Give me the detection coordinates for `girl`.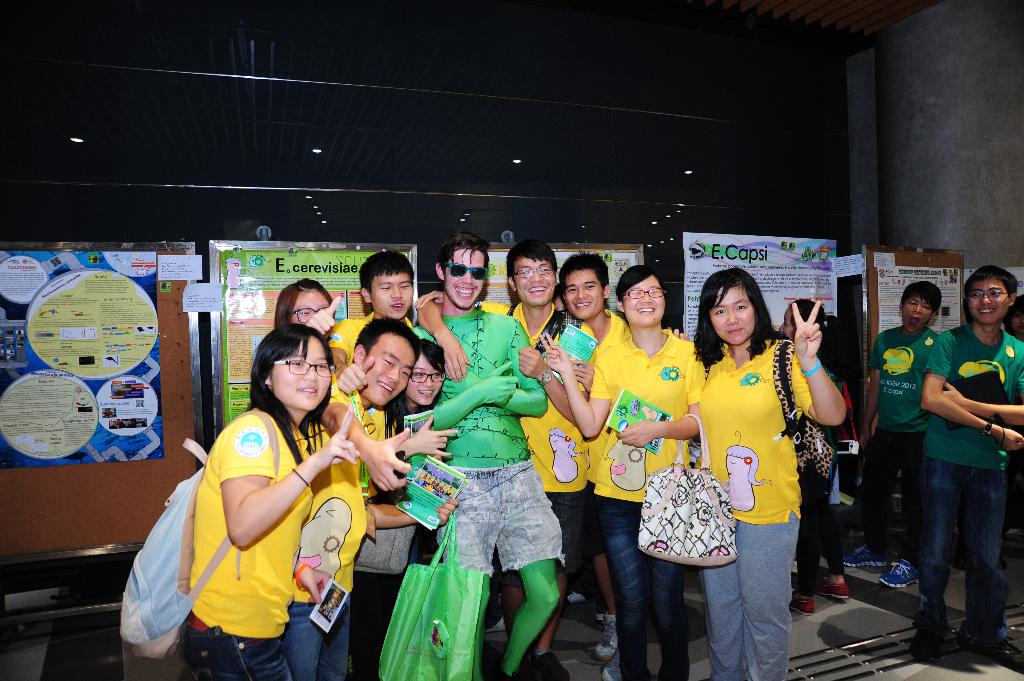
(x1=691, y1=268, x2=849, y2=680).
